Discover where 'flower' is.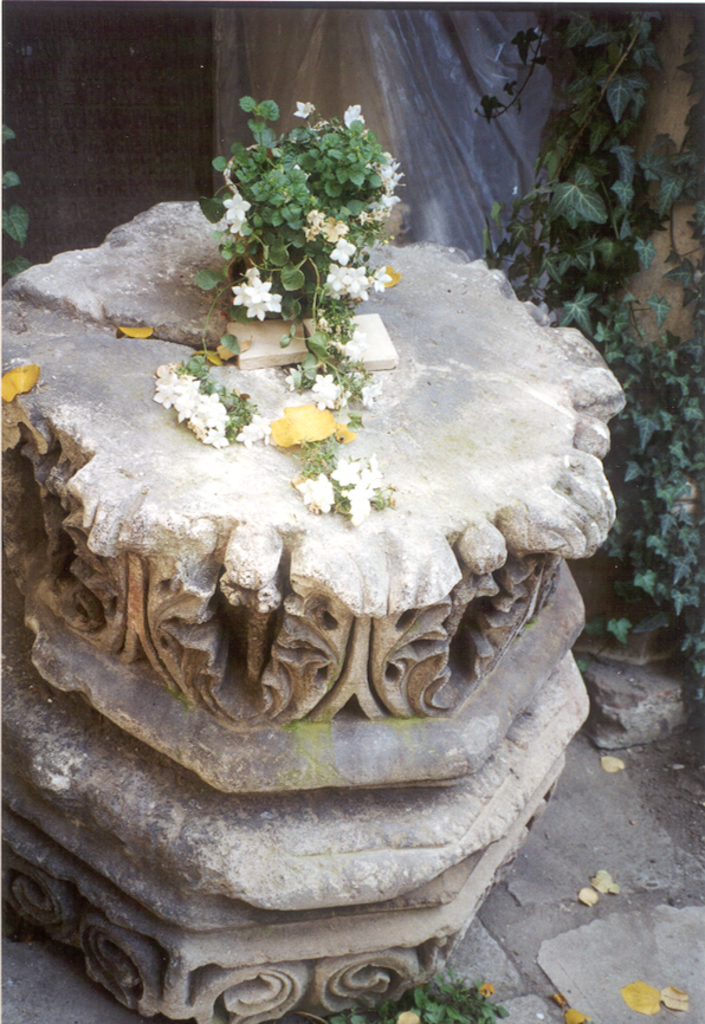
Discovered at locate(329, 235, 356, 261).
